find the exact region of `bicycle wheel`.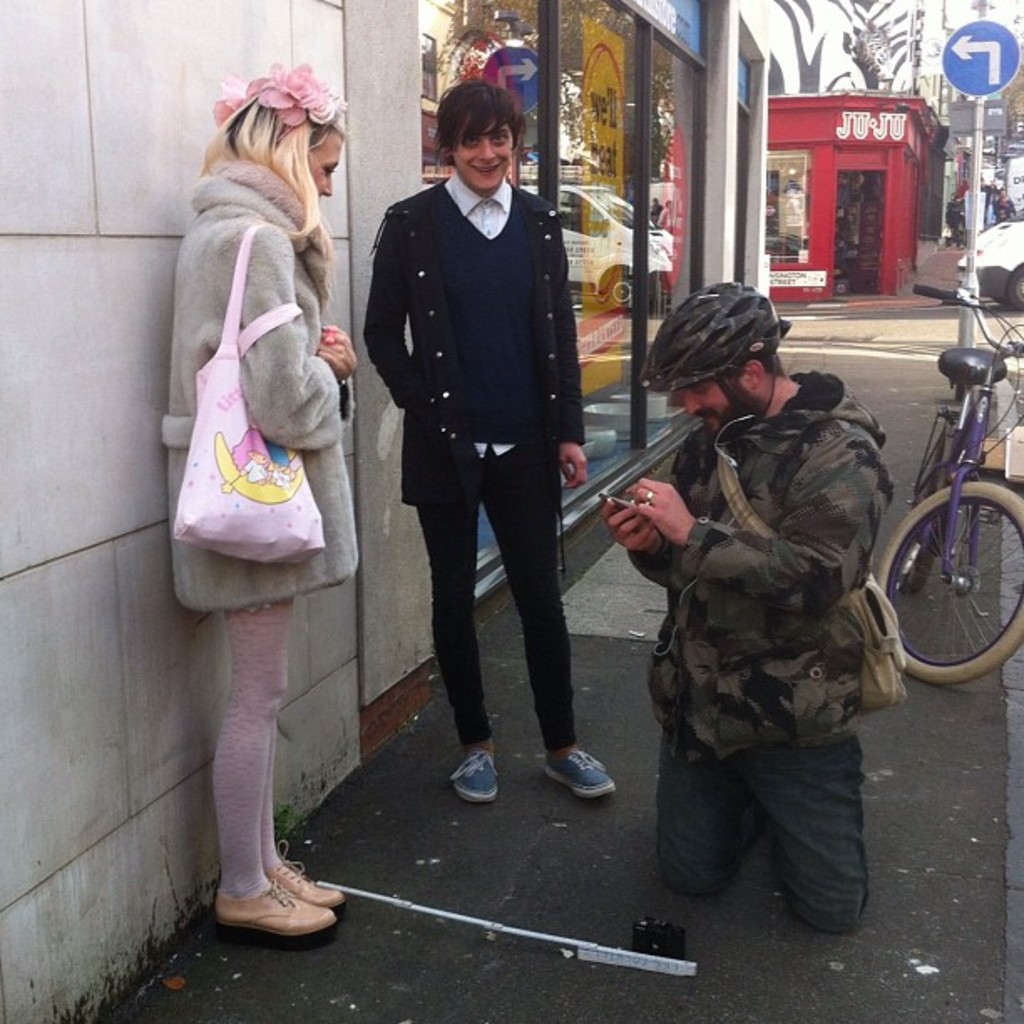
Exact region: (892,468,1022,699).
